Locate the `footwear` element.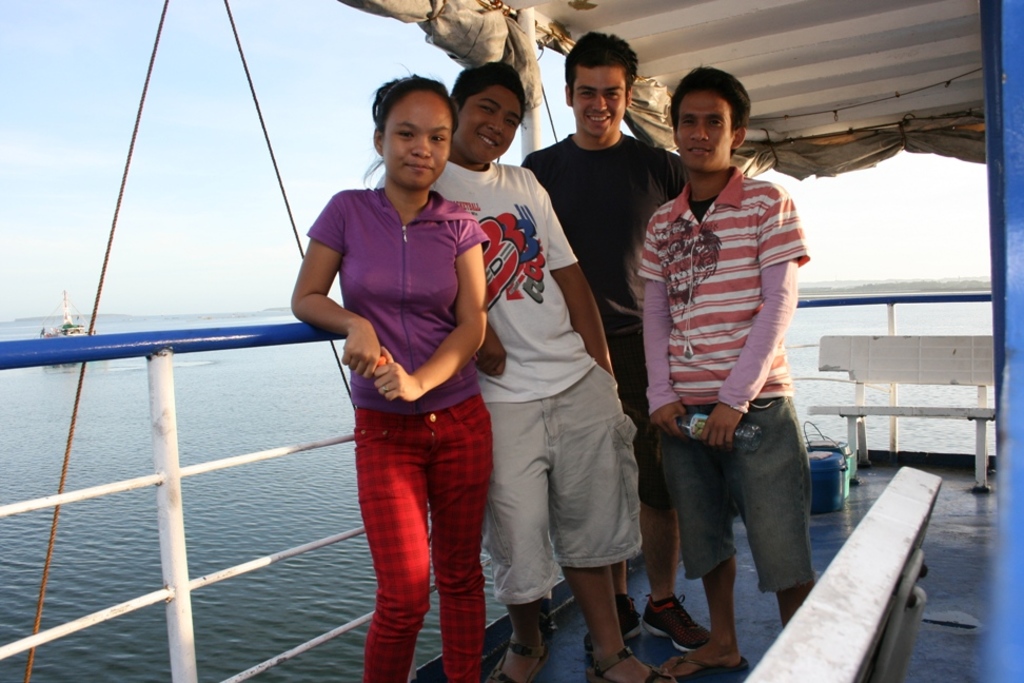
Element bbox: <box>576,636,664,682</box>.
